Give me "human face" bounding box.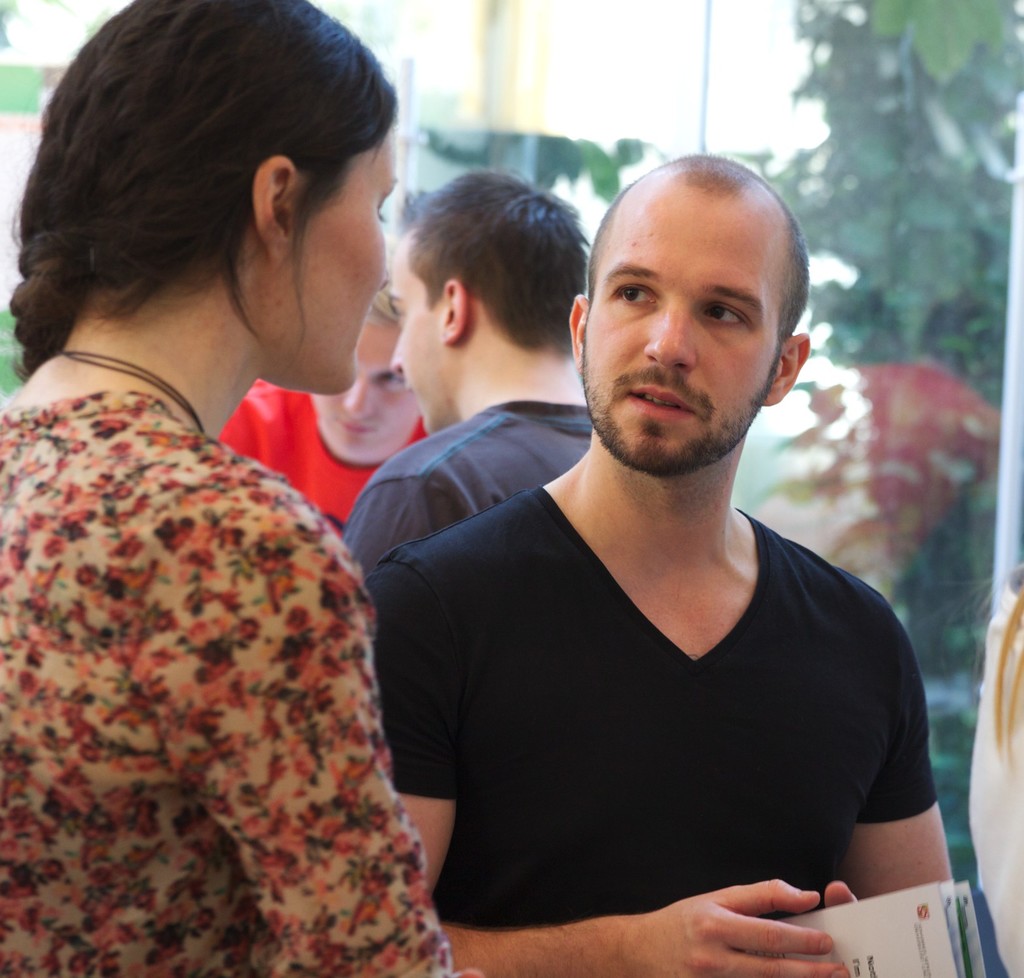
bbox=[387, 232, 442, 435].
